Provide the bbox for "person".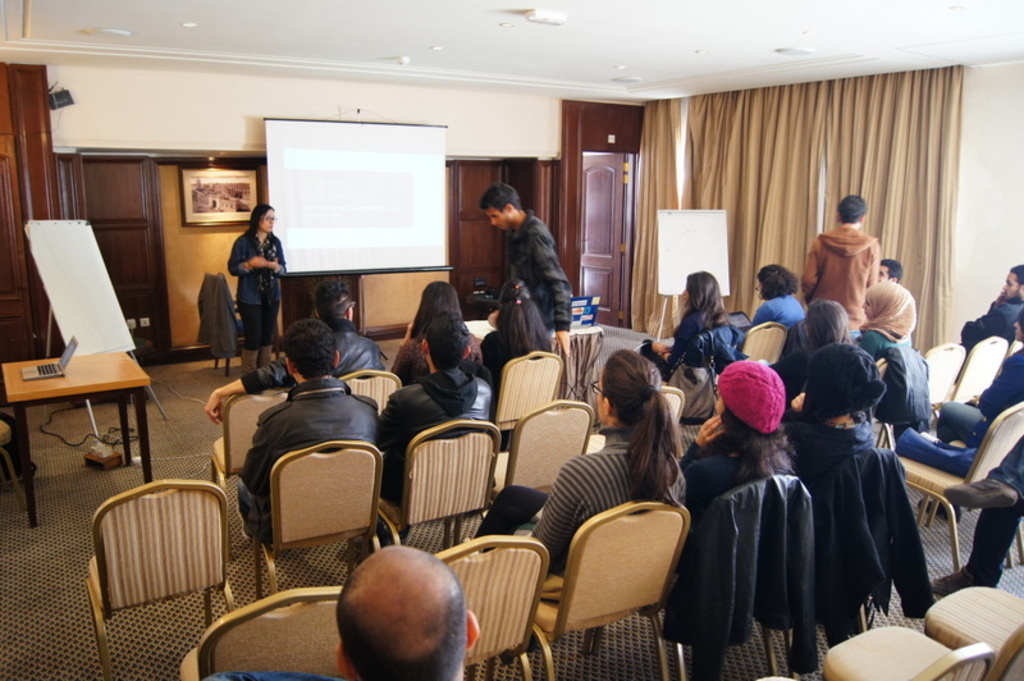
216,193,279,366.
